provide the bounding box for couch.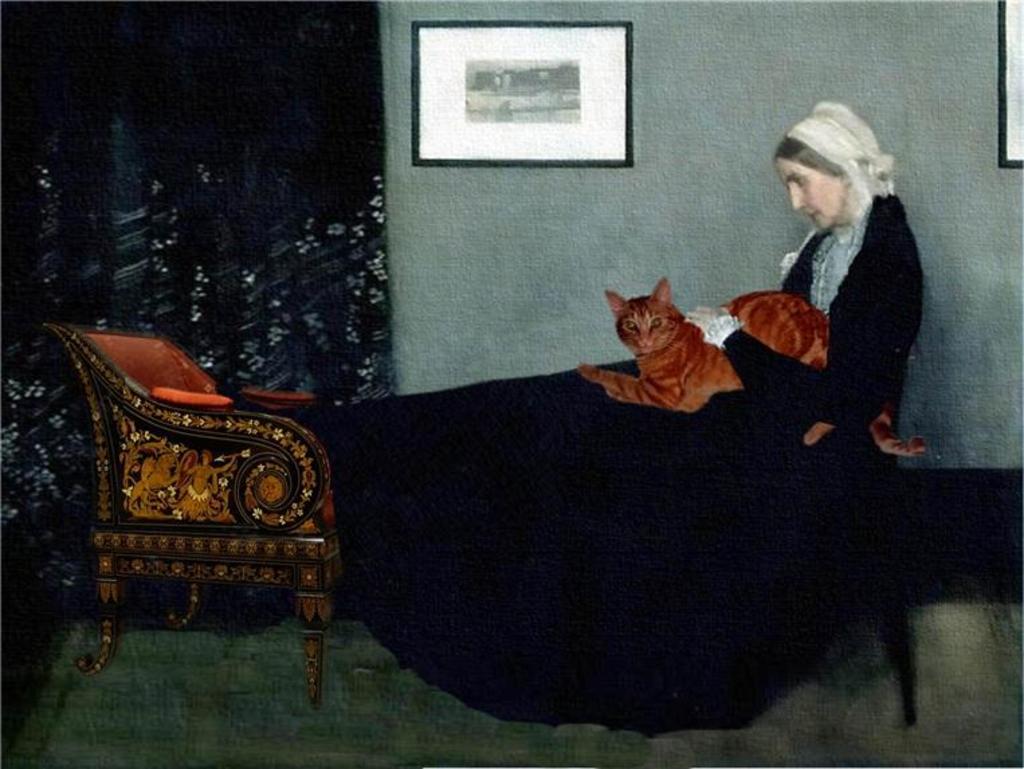
x1=38, y1=319, x2=331, y2=719.
